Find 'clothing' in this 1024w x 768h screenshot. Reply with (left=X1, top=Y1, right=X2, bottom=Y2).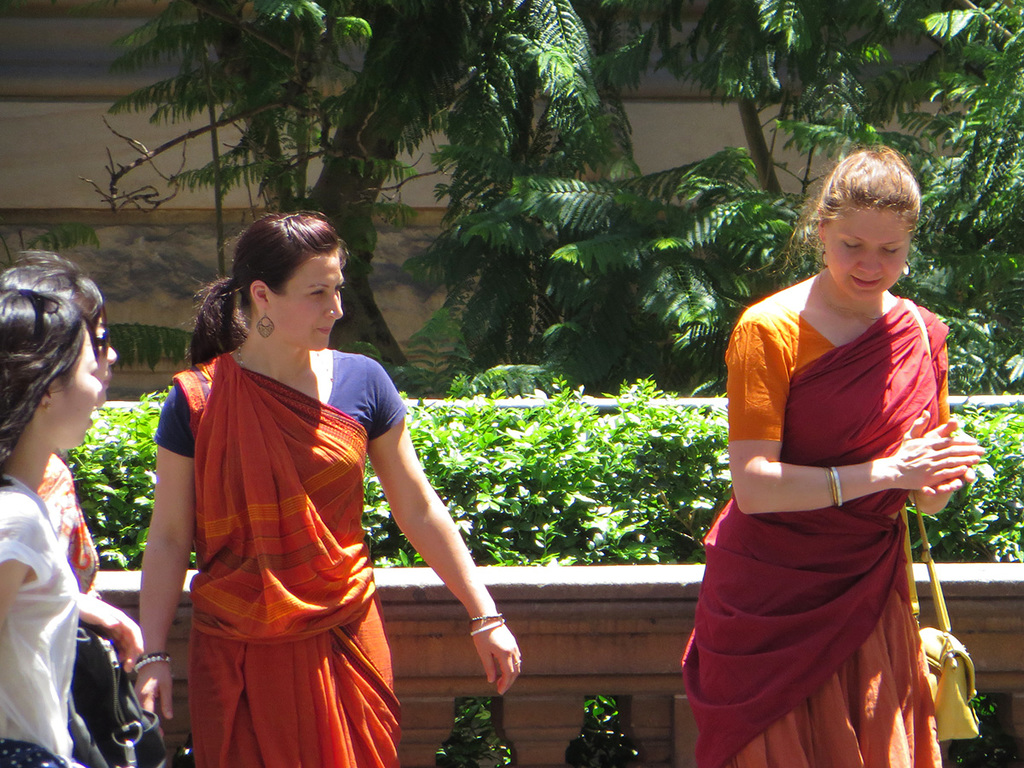
(left=148, top=348, right=405, bottom=767).
